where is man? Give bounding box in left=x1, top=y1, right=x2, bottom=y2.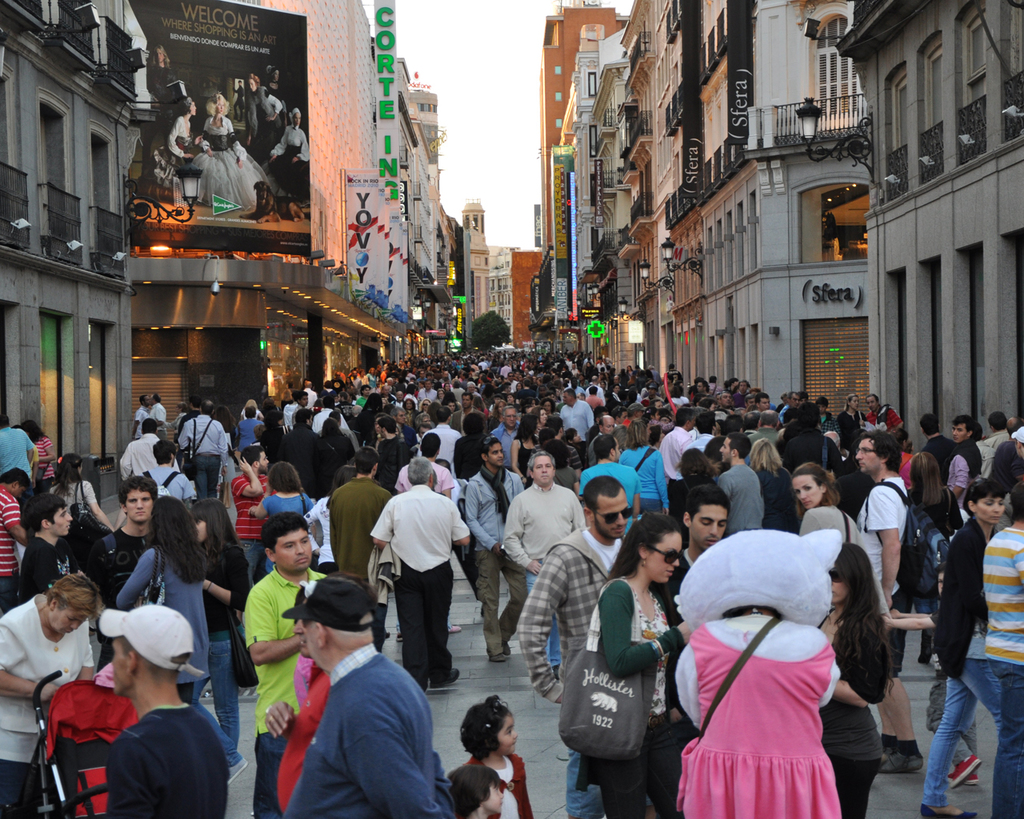
left=327, top=449, right=396, bottom=650.
